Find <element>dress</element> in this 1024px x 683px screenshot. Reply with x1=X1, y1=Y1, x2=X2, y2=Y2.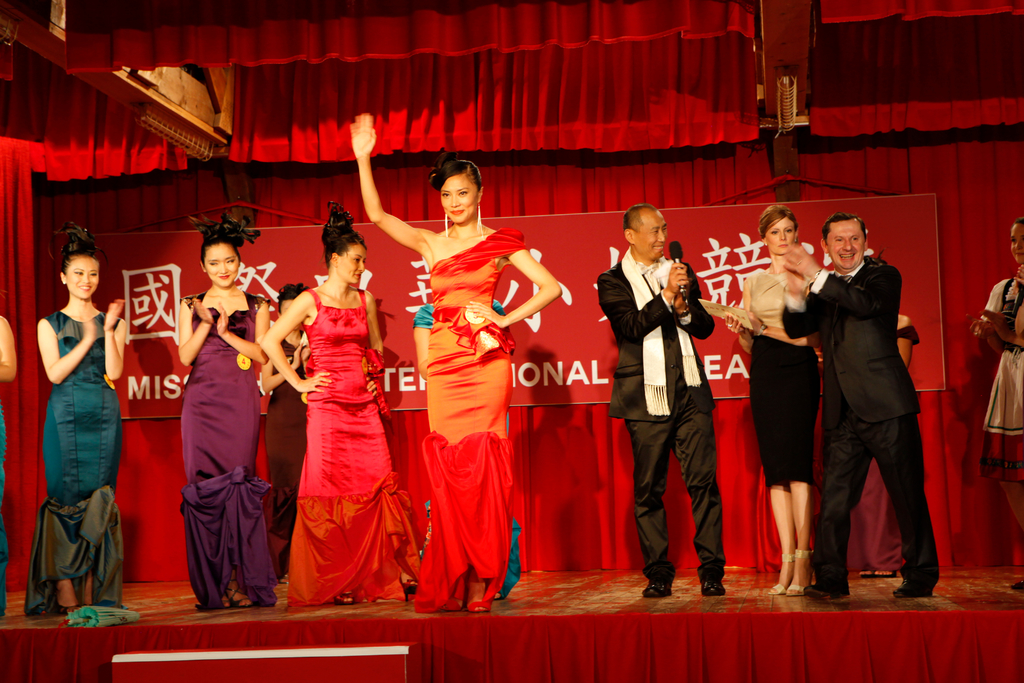
x1=282, y1=287, x2=422, y2=609.
